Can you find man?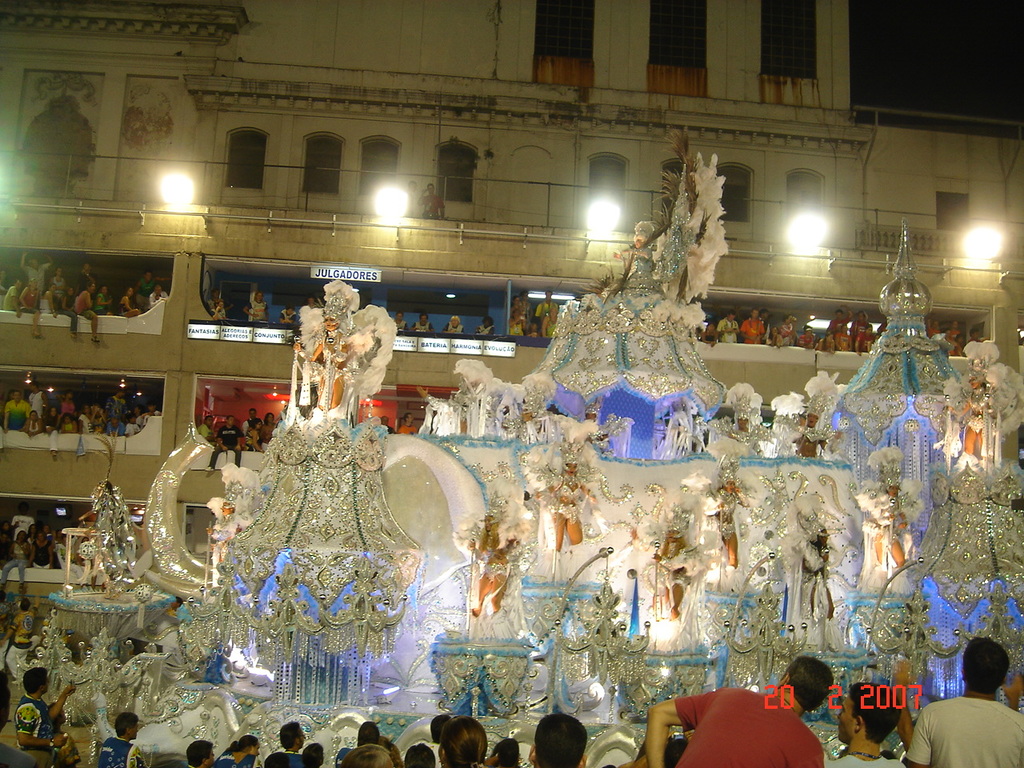
Yes, bounding box: <region>262, 714, 294, 767</region>.
